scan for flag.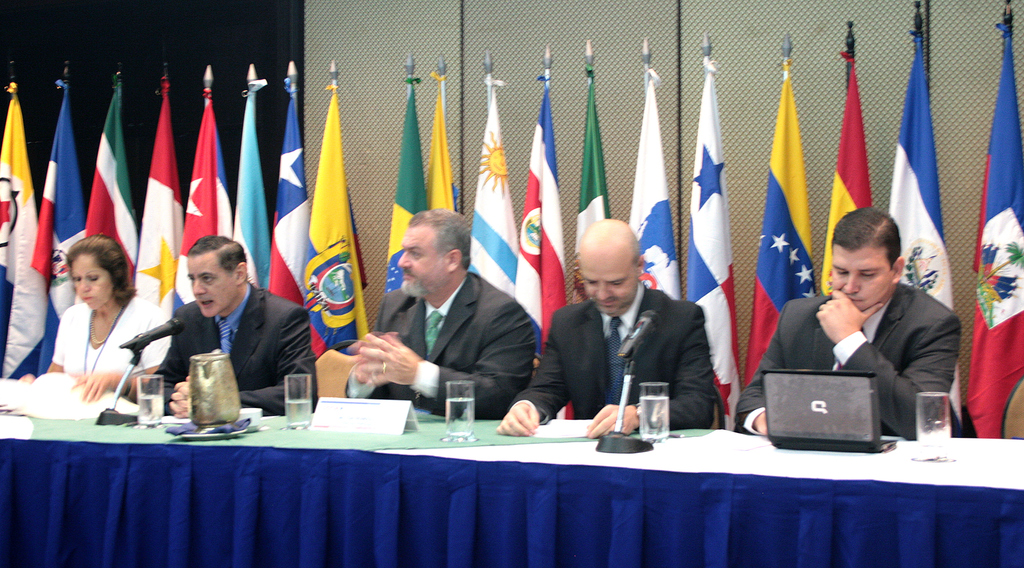
Scan result: {"x1": 266, "y1": 79, "x2": 321, "y2": 314}.
